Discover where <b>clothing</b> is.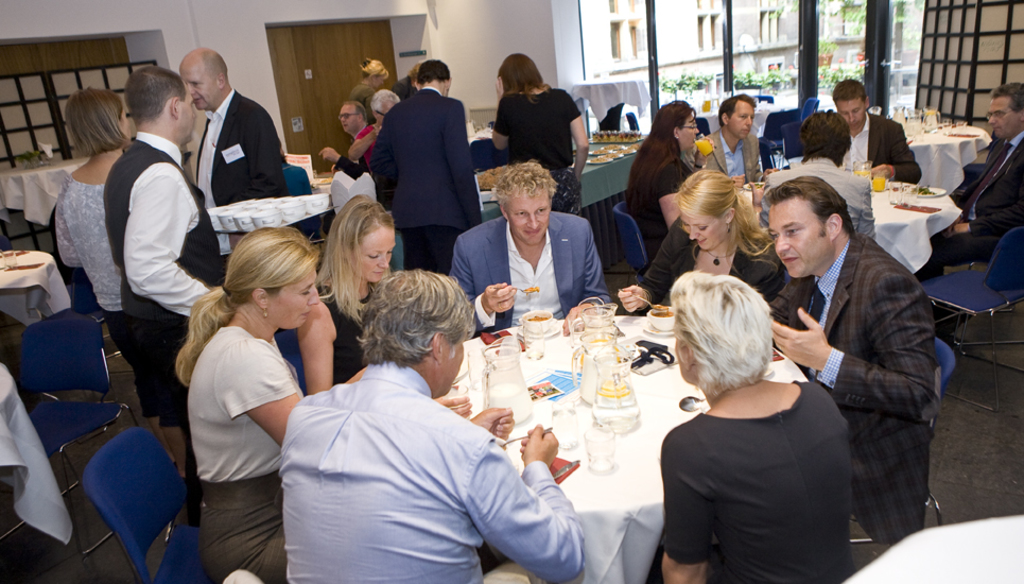
Discovered at x1=450, y1=218, x2=595, y2=345.
